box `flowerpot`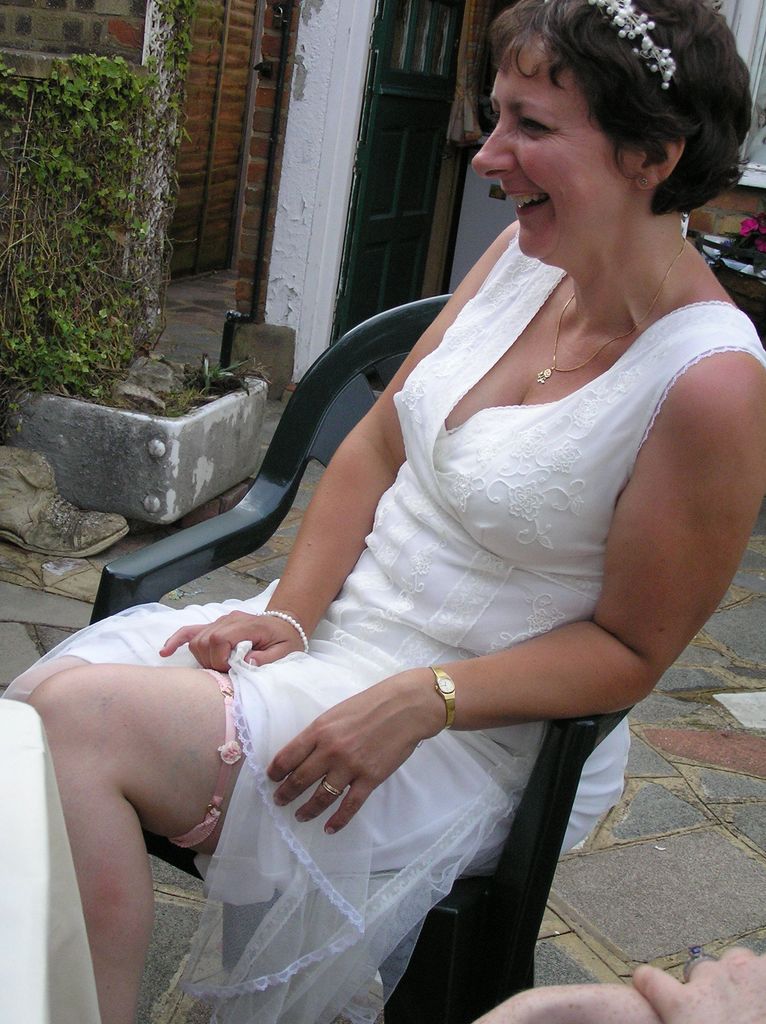
[19, 354, 321, 583]
